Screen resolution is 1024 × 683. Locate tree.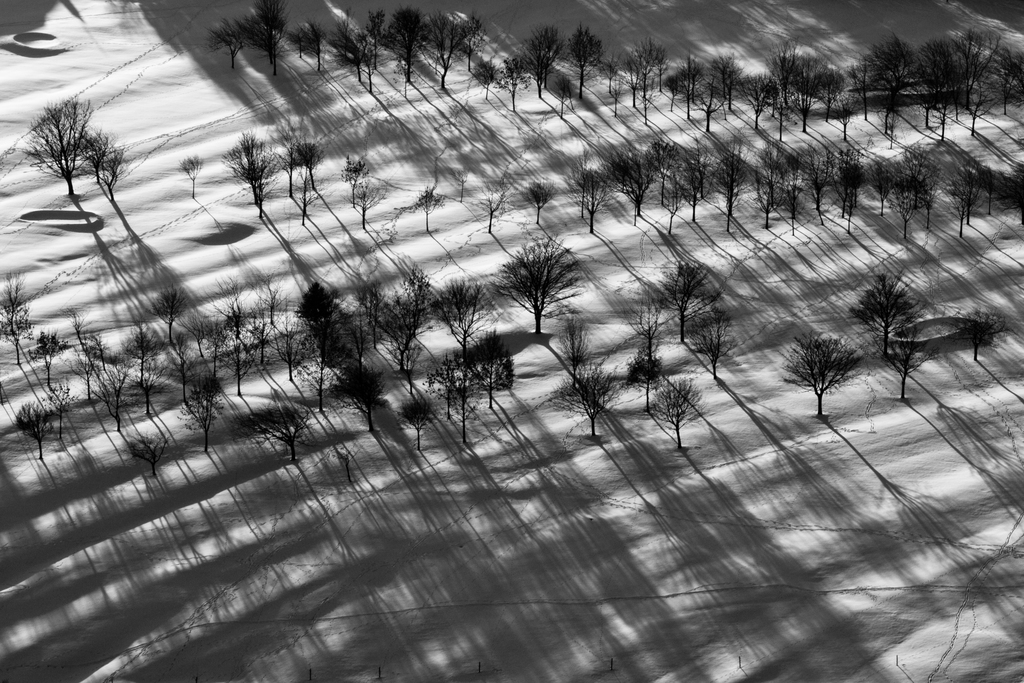
<box>65,333,104,414</box>.
